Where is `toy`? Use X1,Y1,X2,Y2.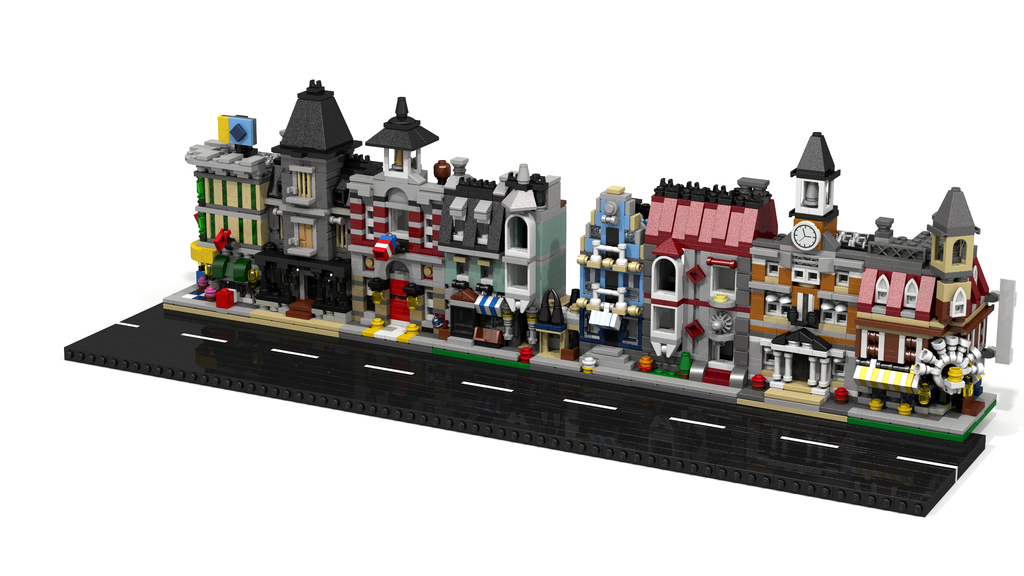
563,180,655,356.
